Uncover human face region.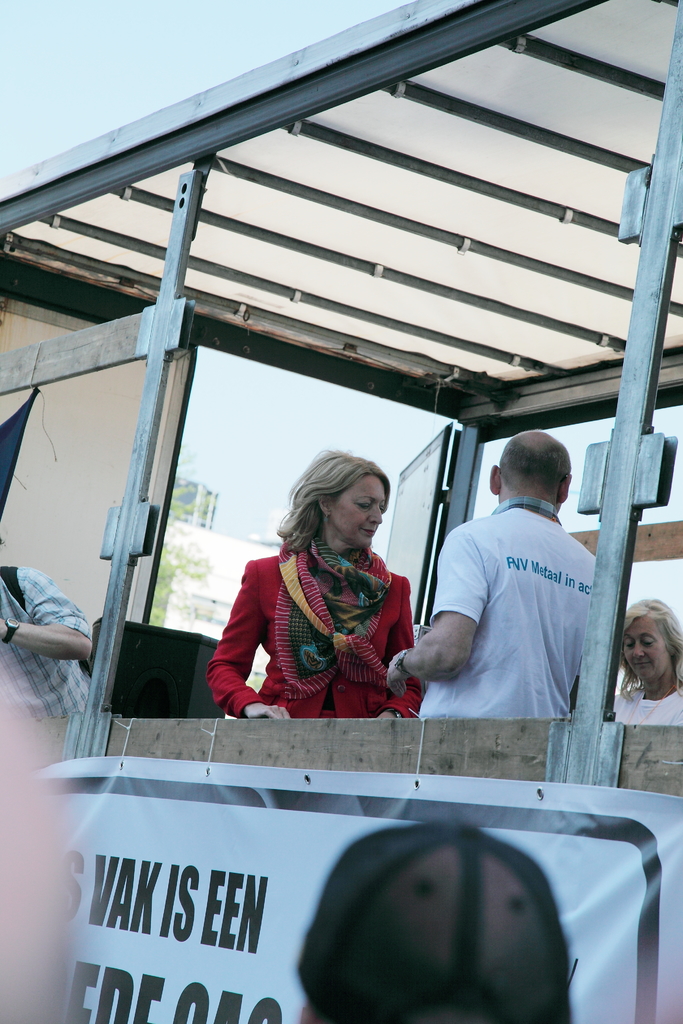
Uncovered: rect(339, 476, 388, 548).
